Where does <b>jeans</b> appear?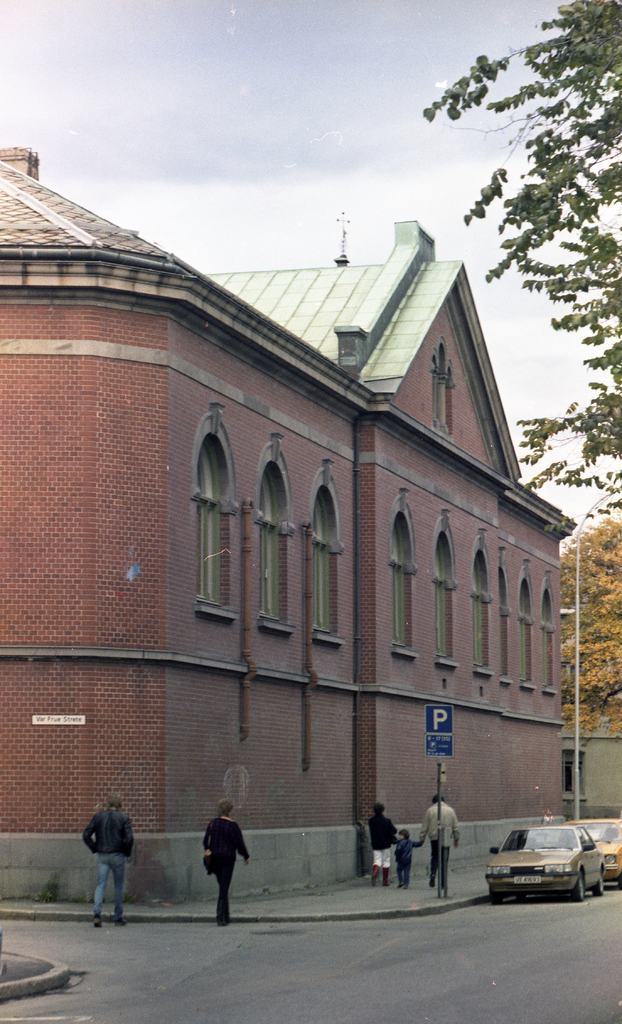
Appears at select_region(431, 844, 448, 888).
